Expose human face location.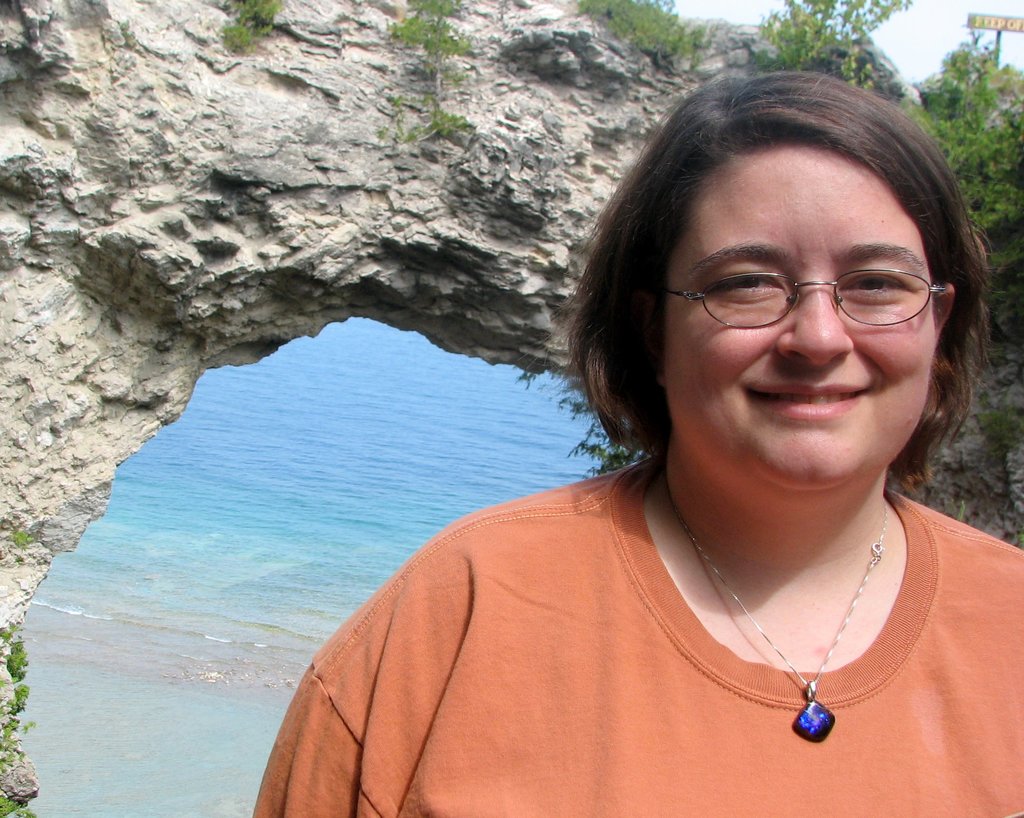
Exposed at 663, 149, 937, 489.
